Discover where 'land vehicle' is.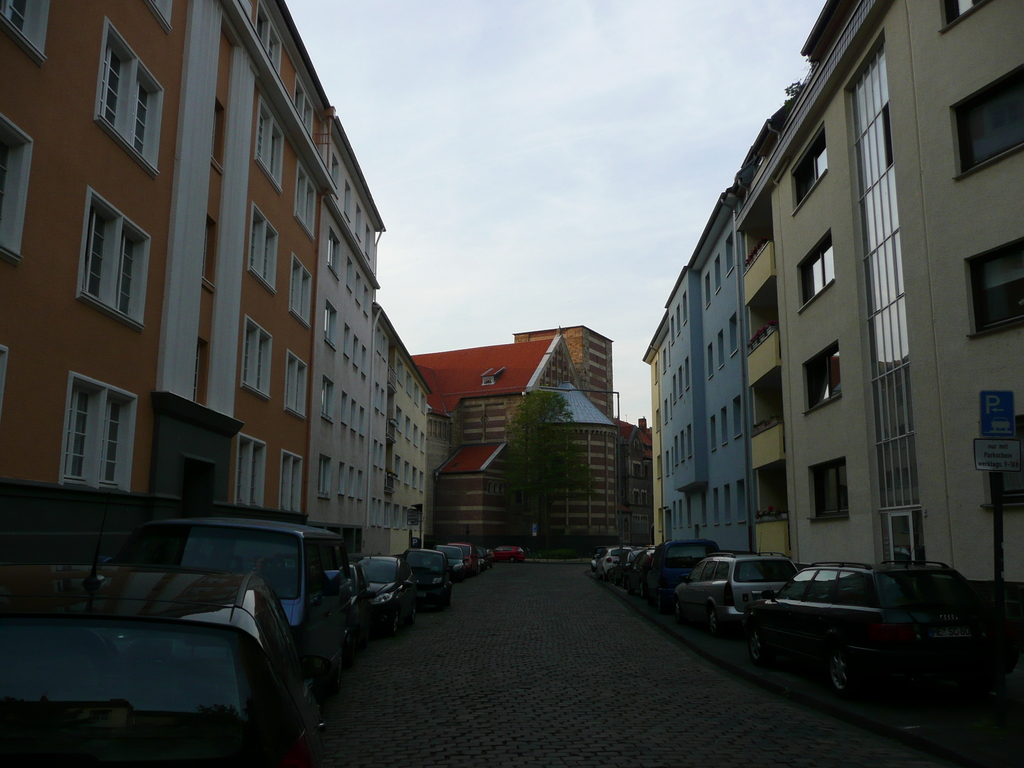
Discovered at locate(480, 550, 493, 563).
